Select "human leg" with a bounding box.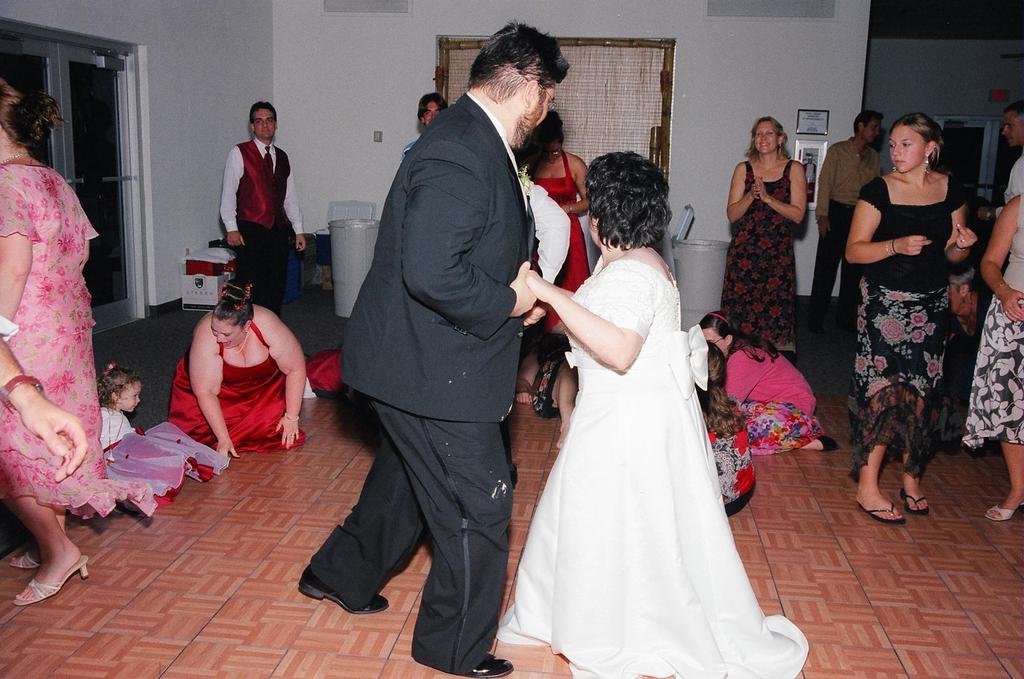
bbox=(294, 432, 428, 612).
